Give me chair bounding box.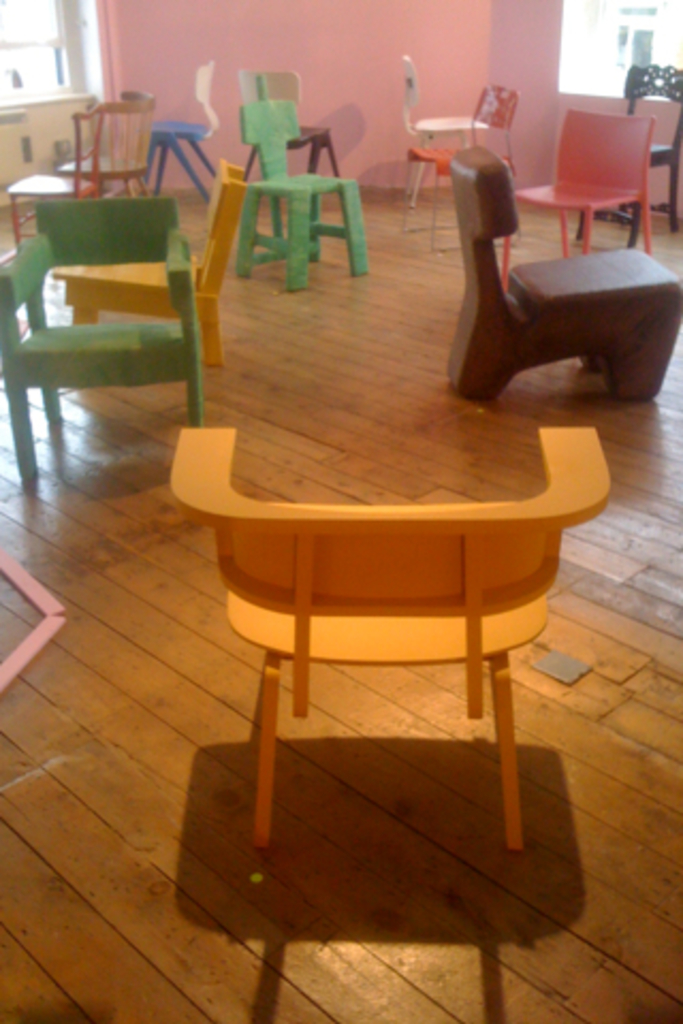
169,422,613,862.
